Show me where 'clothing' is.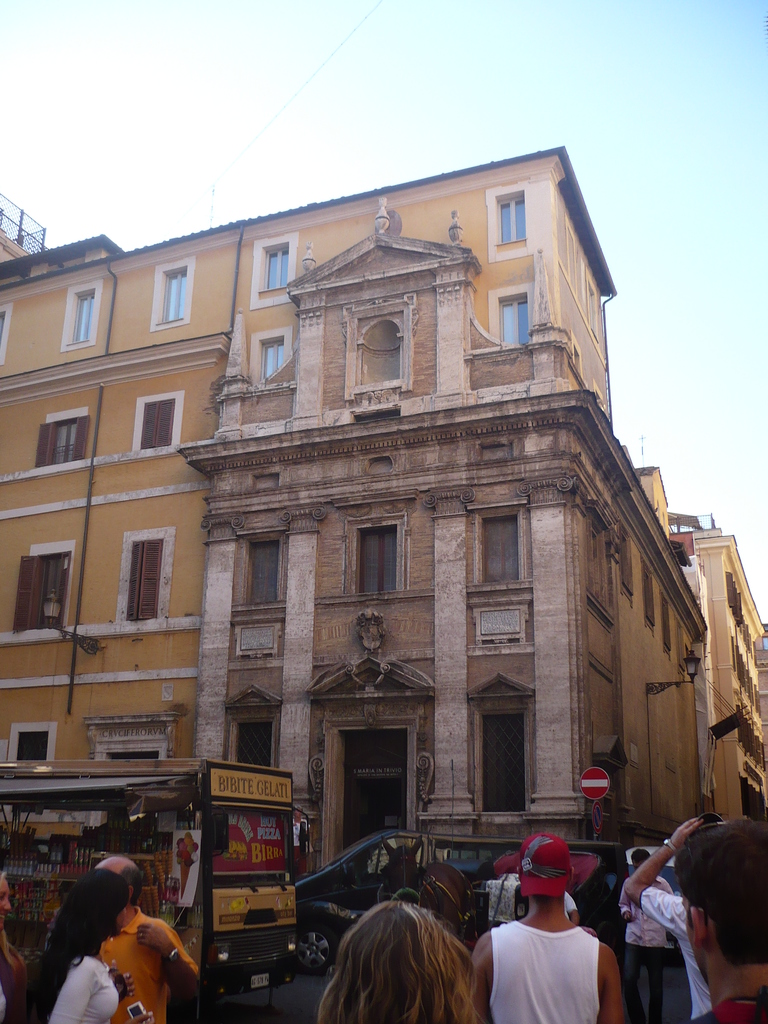
'clothing' is at crop(44, 951, 119, 1023).
